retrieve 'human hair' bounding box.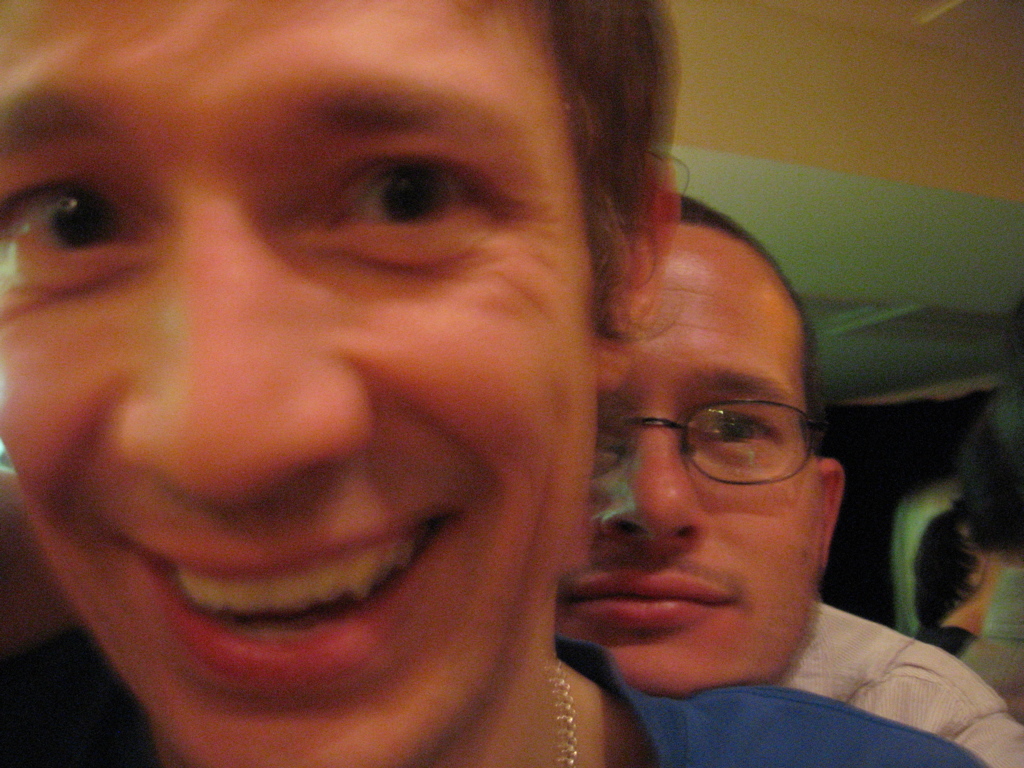
Bounding box: bbox(15, 0, 684, 319).
